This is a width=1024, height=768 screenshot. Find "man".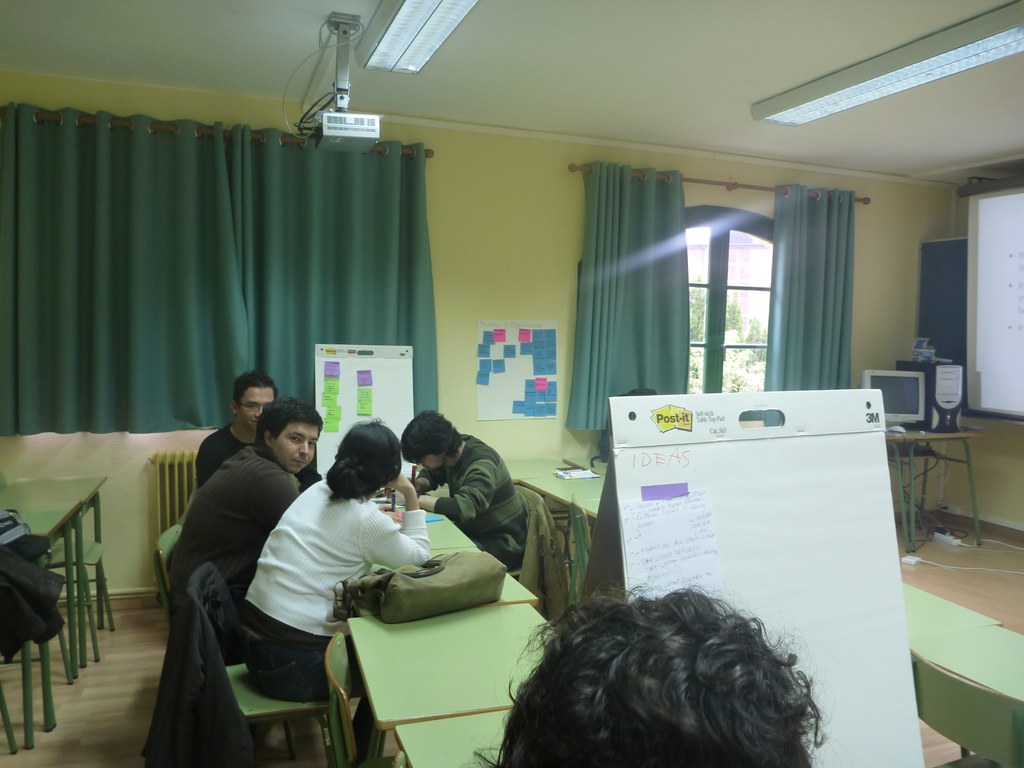
Bounding box: x1=399, y1=421, x2=527, y2=558.
